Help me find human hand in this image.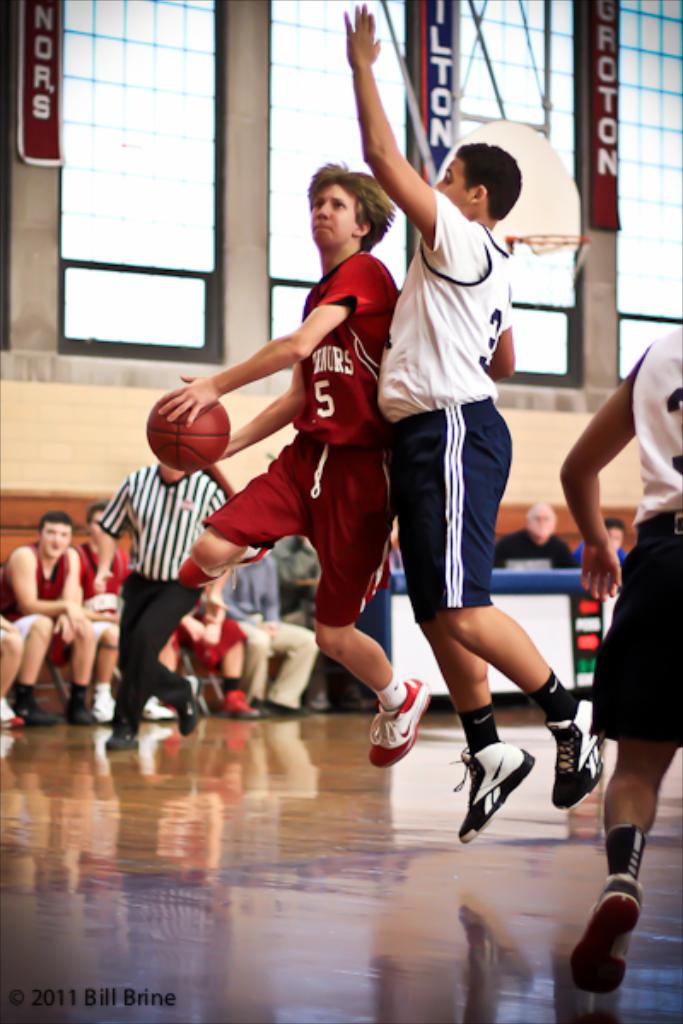
Found it: Rect(50, 613, 79, 652).
